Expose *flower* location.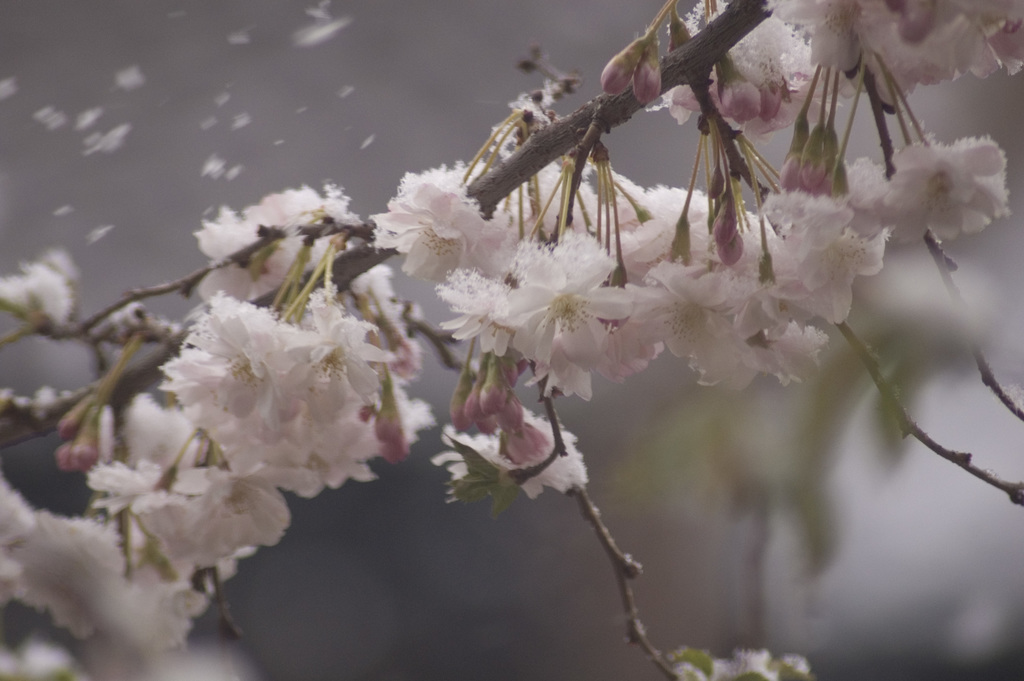
Exposed at box=[852, 112, 1016, 247].
